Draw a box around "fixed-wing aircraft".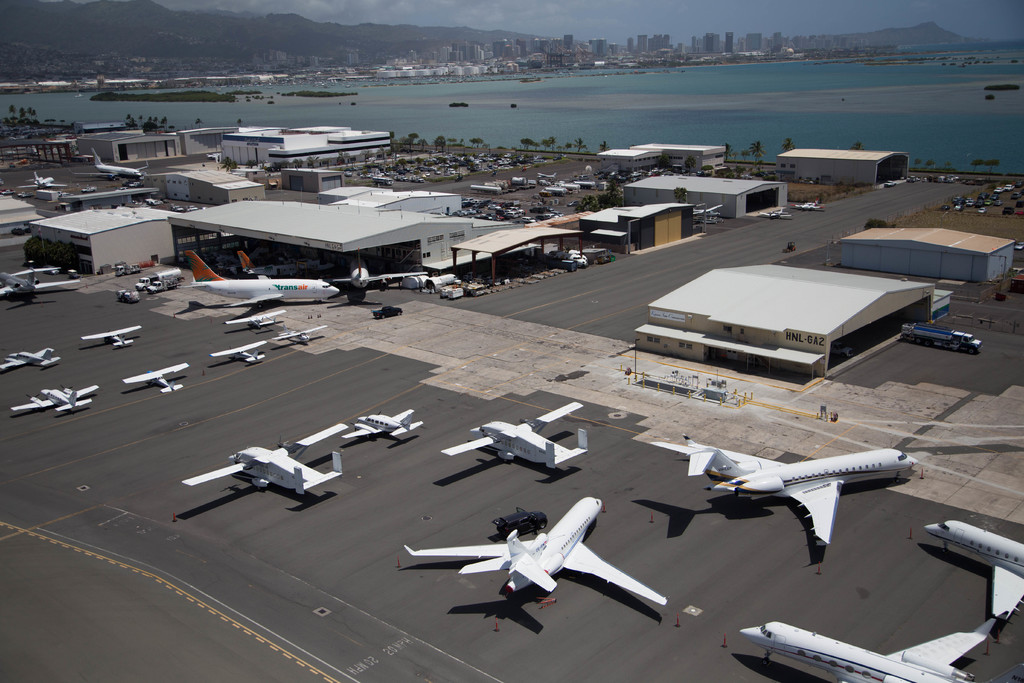
{"x1": 341, "y1": 415, "x2": 425, "y2": 441}.
